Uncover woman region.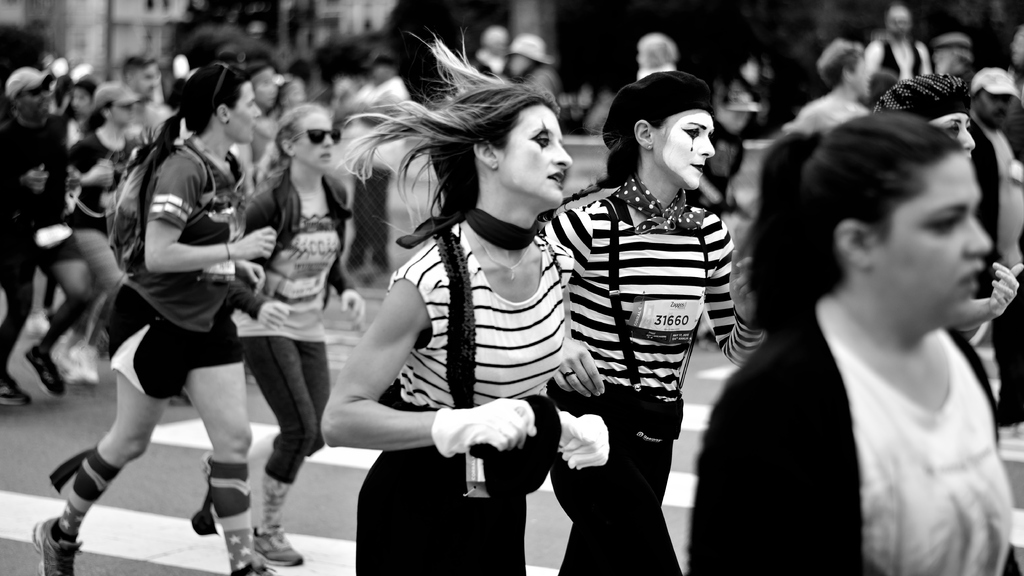
Uncovered: select_region(240, 99, 370, 568).
